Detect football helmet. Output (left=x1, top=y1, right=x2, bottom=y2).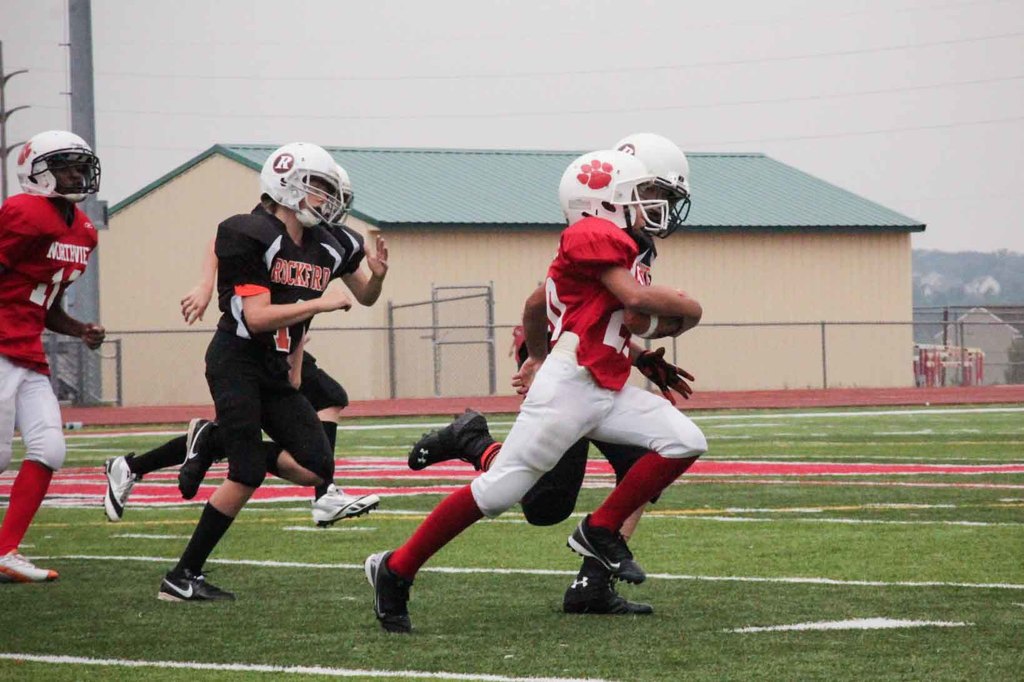
(left=10, top=127, right=106, bottom=207).
